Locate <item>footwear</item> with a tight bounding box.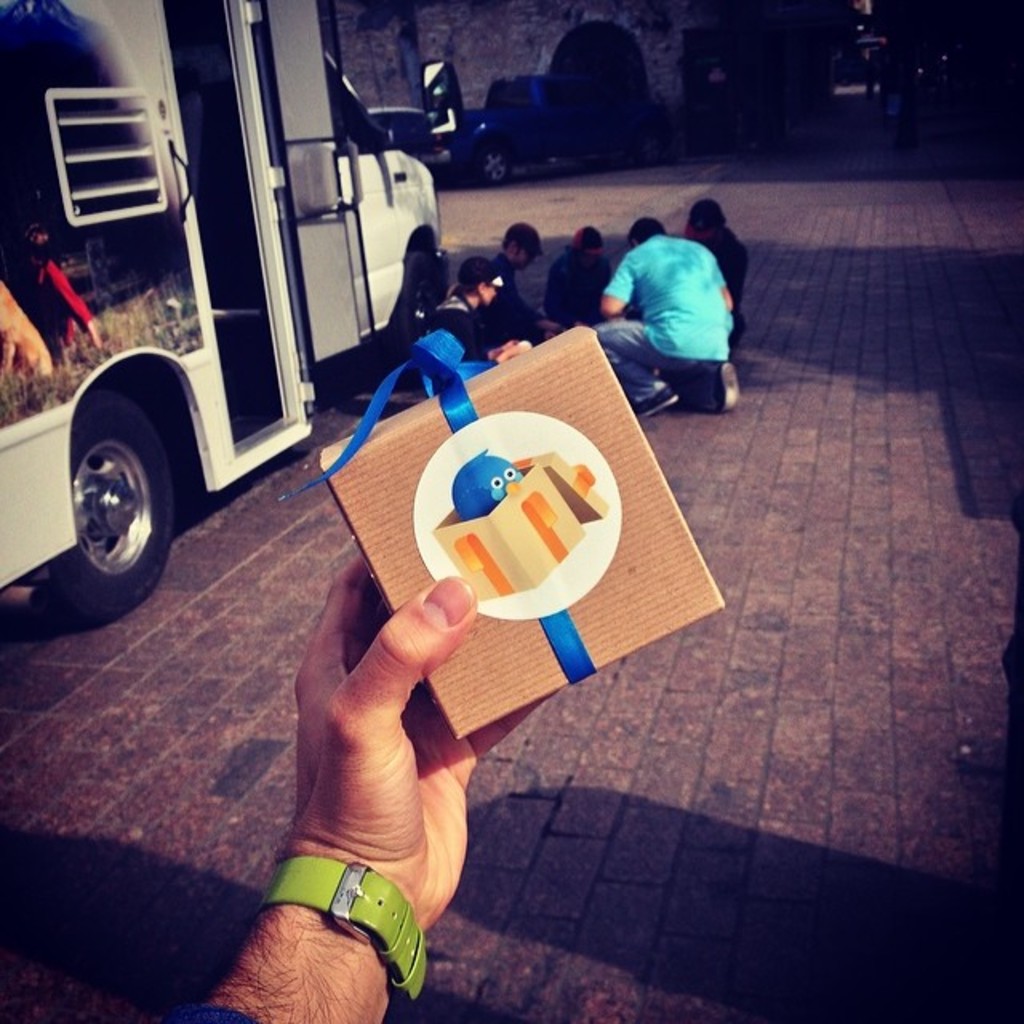
637 386 677 416.
